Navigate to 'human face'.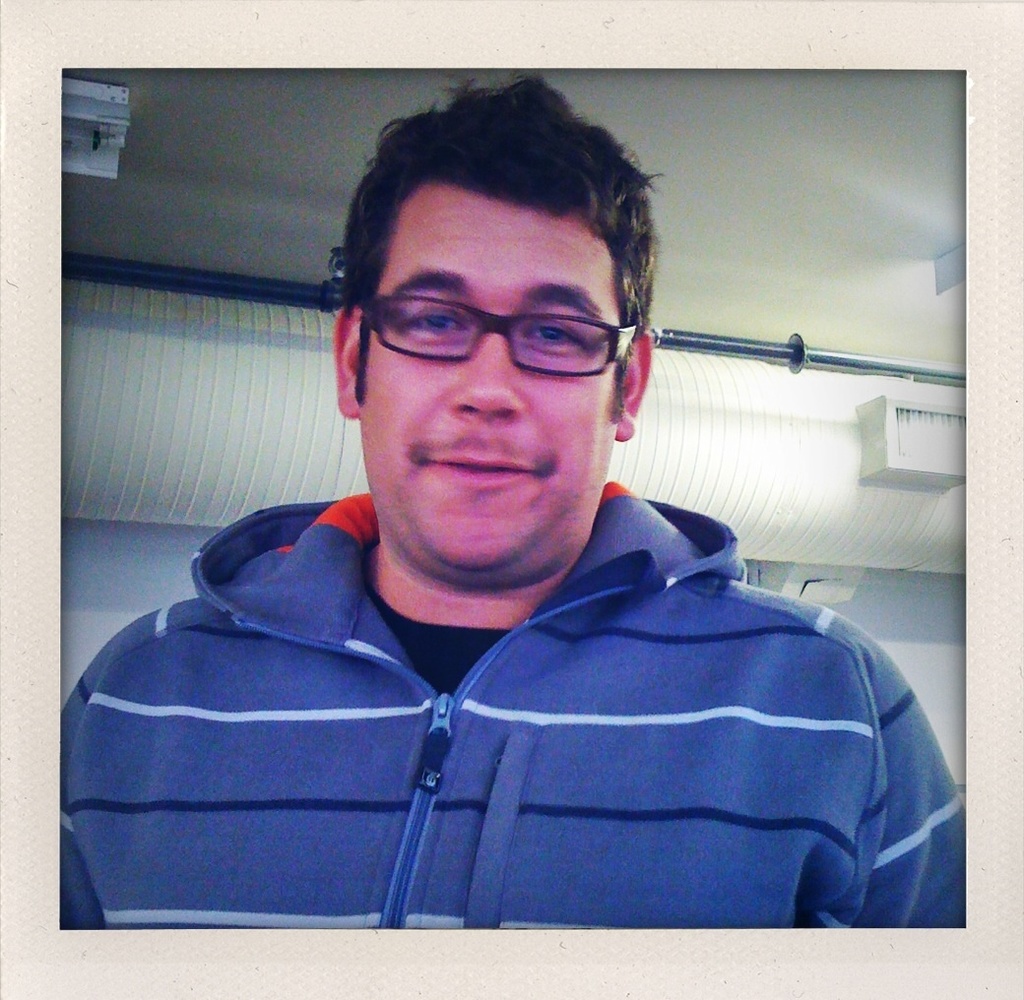
Navigation target: (358, 181, 616, 568).
